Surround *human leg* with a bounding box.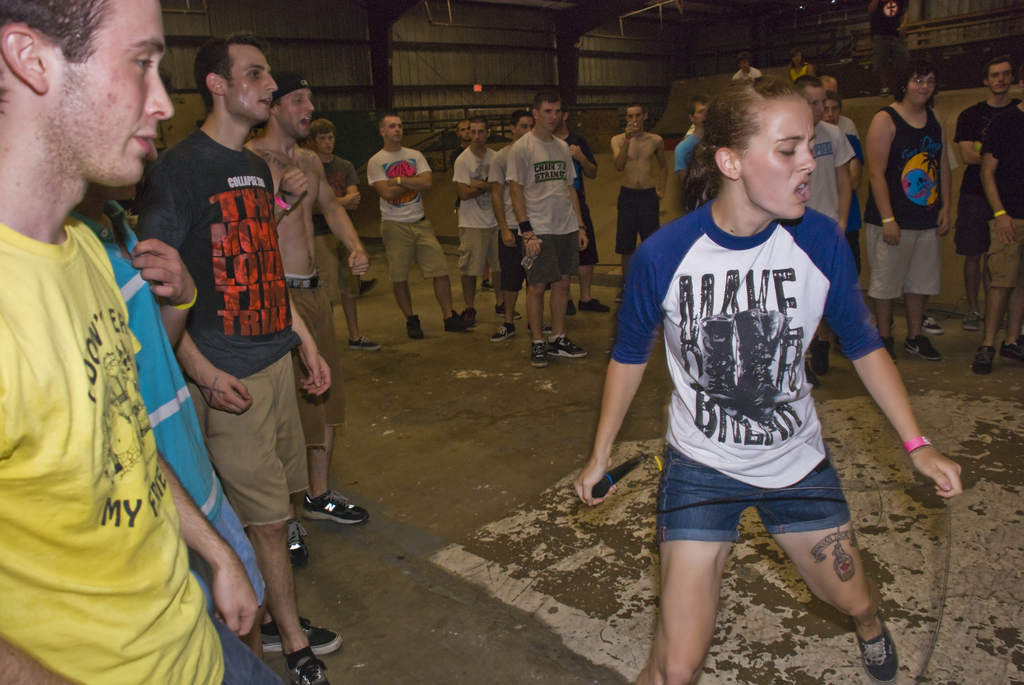
{"left": 900, "top": 290, "right": 935, "bottom": 357}.
